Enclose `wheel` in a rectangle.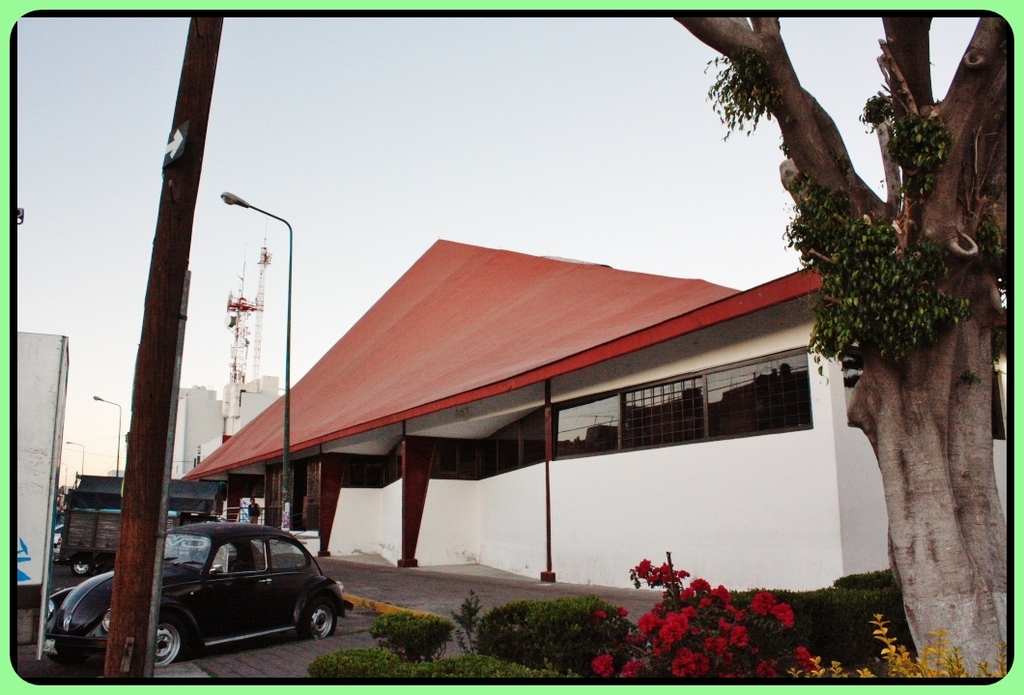
crop(307, 604, 337, 637).
